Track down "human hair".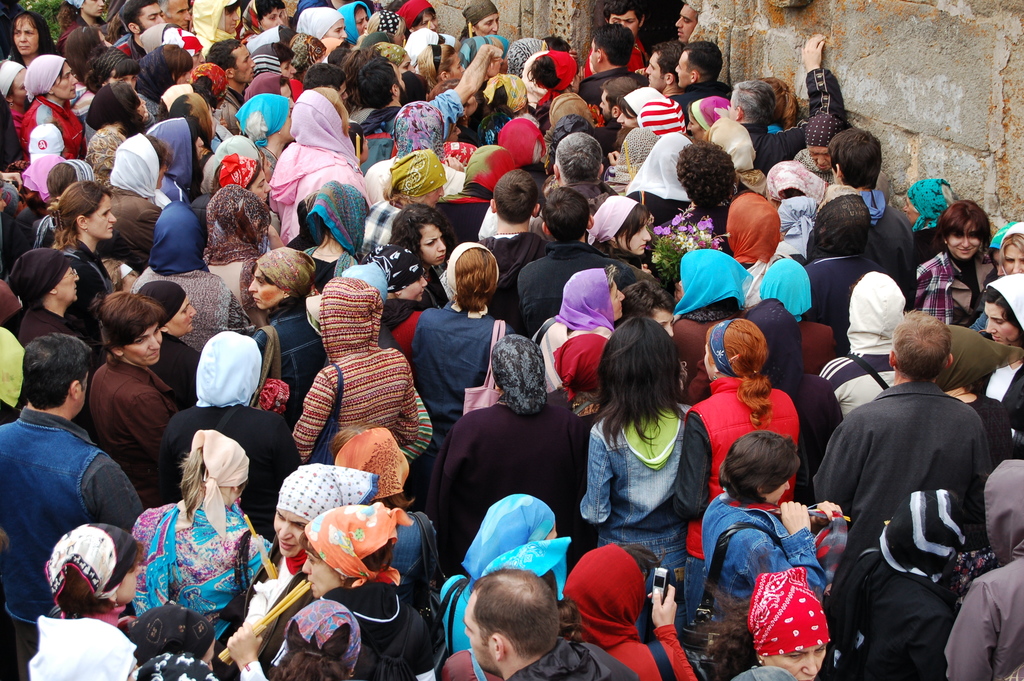
Tracked to <region>452, 246, 502, 313</region>.
